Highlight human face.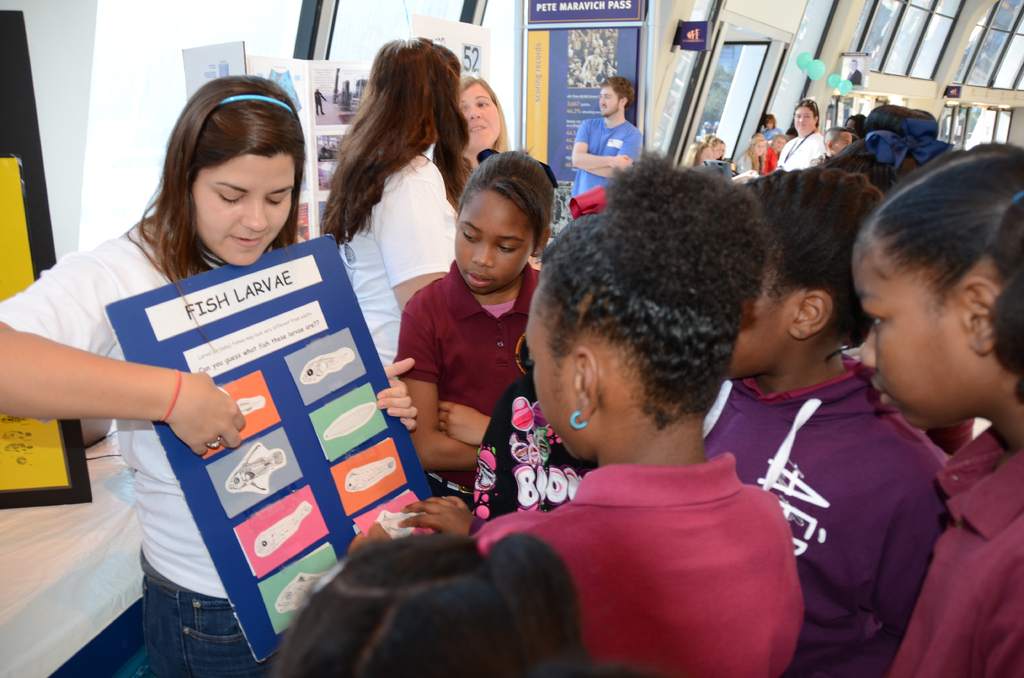
Highlighted region: bbox=[596, 86, 615, 116].
